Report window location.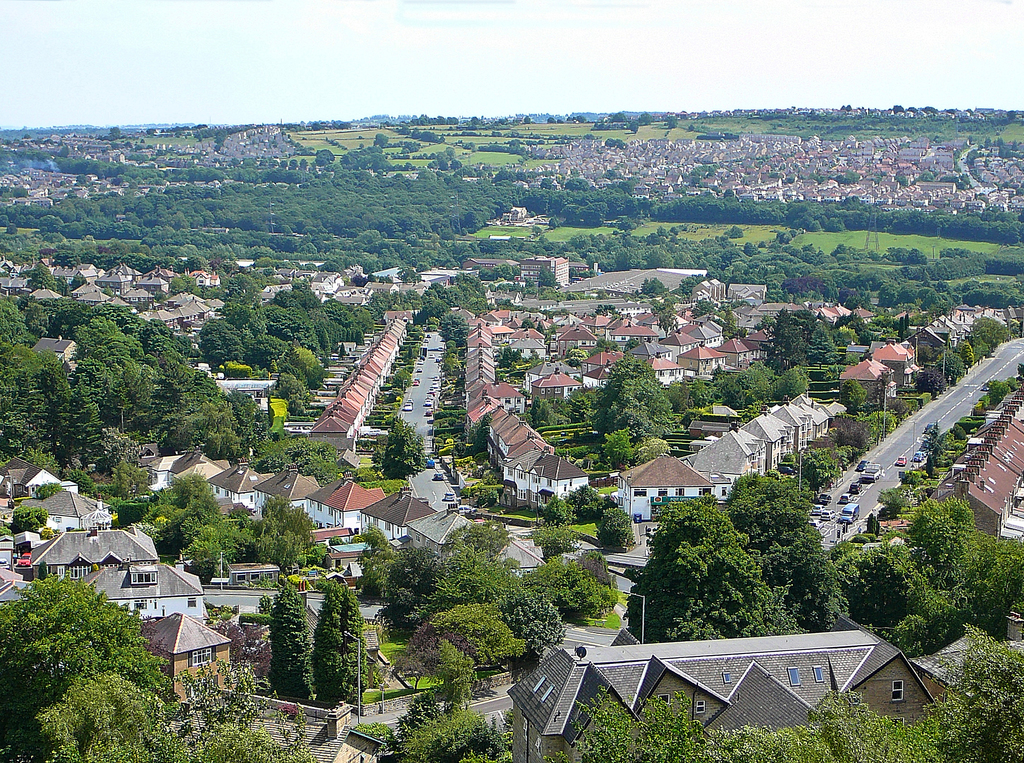
Report: rect(319, 502, 323, 511).
